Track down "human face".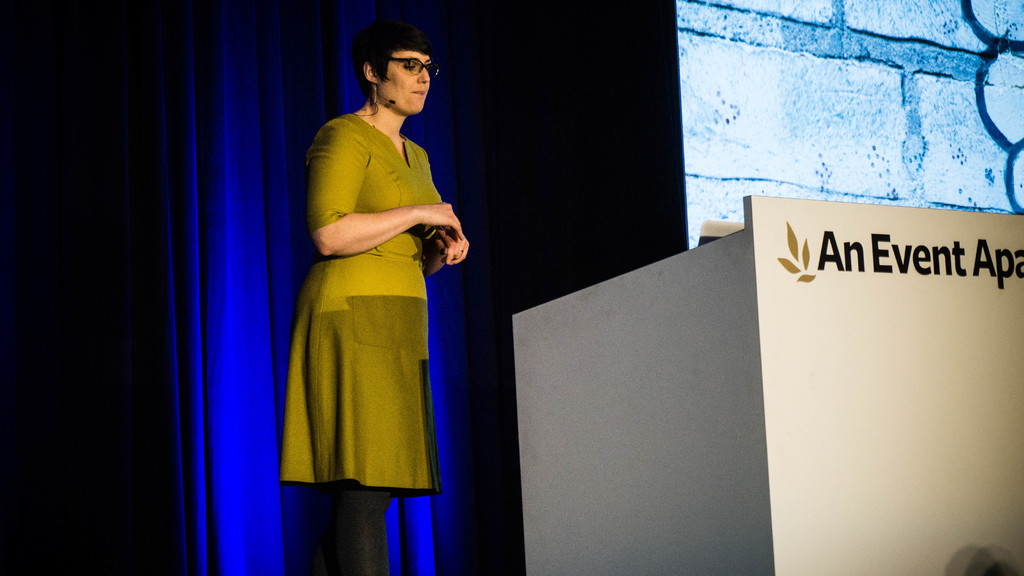
Tracked to left=384, top=51, right=430, bottom=116.
